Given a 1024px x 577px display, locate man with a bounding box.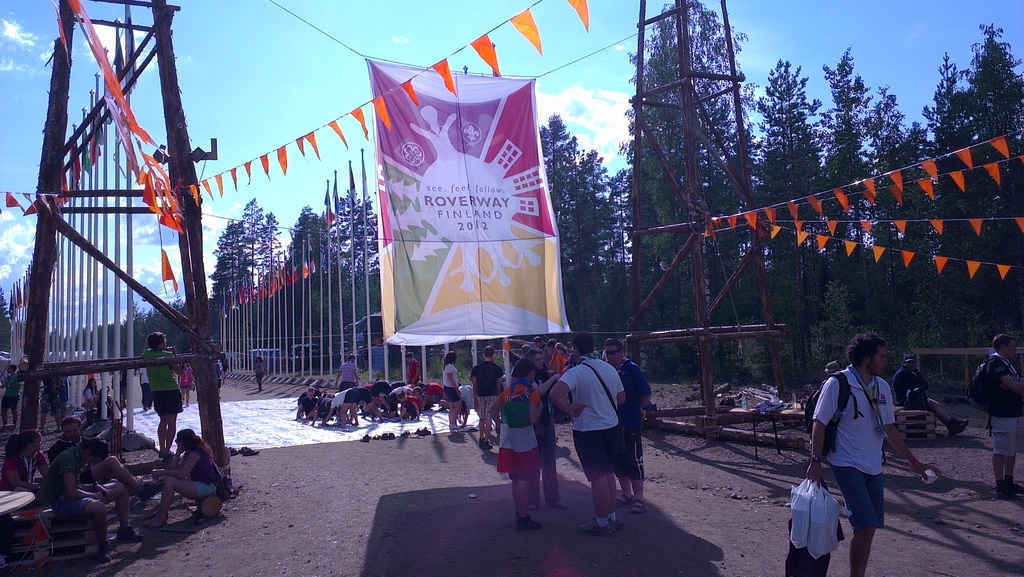
Located: detection(138, 323, 180, 460).
